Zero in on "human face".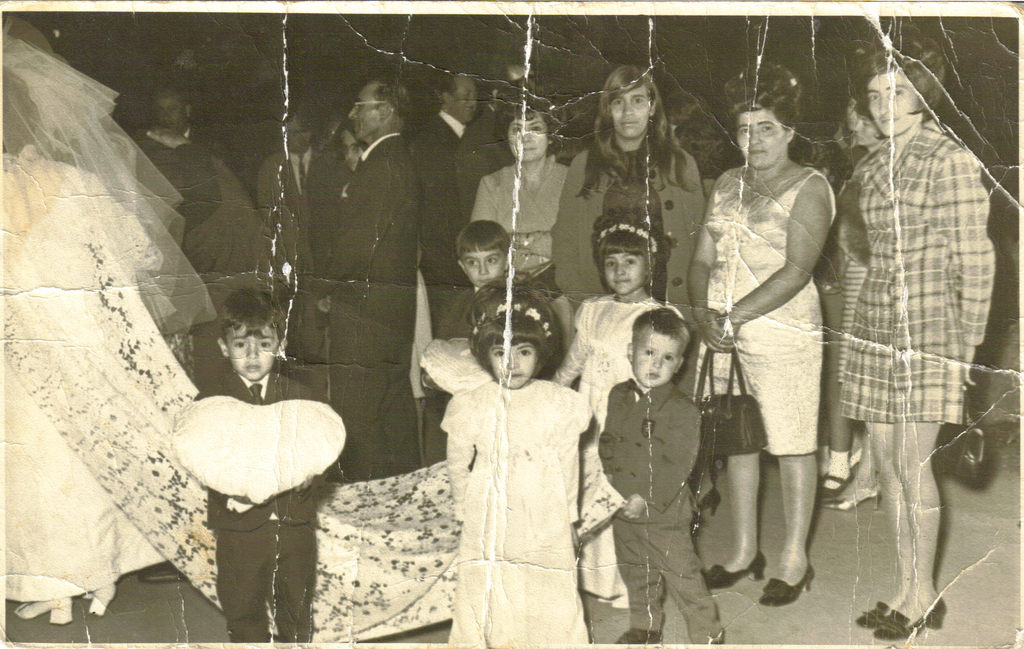
Zeroed in: crop(461, 249, 504, 288).
